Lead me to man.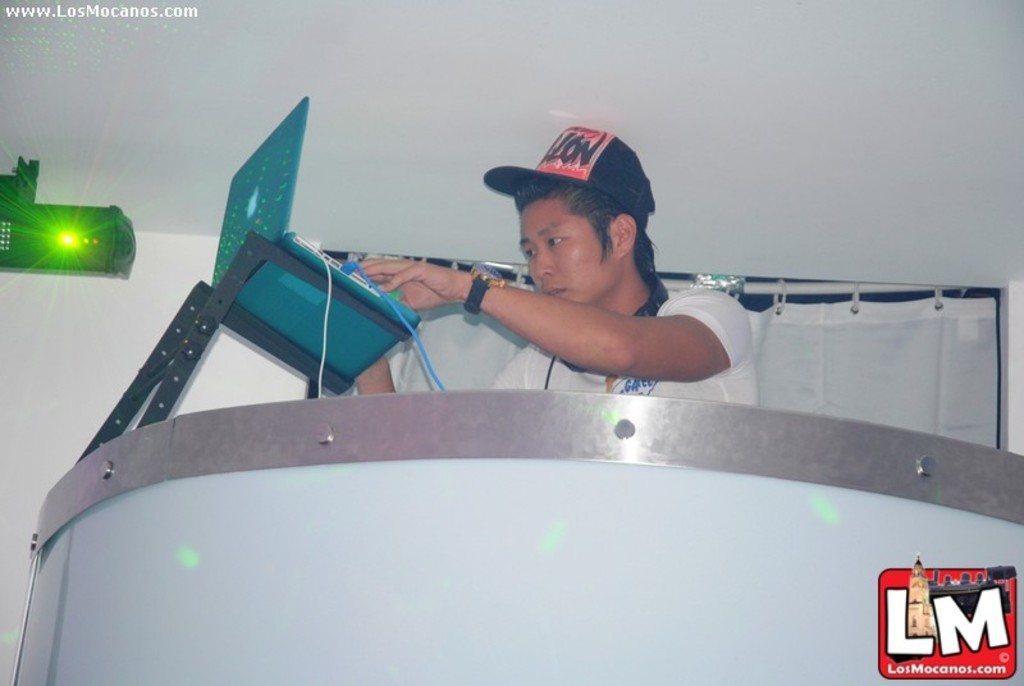
Lead to x1=351 y1=166 x2=773 y2=394.
